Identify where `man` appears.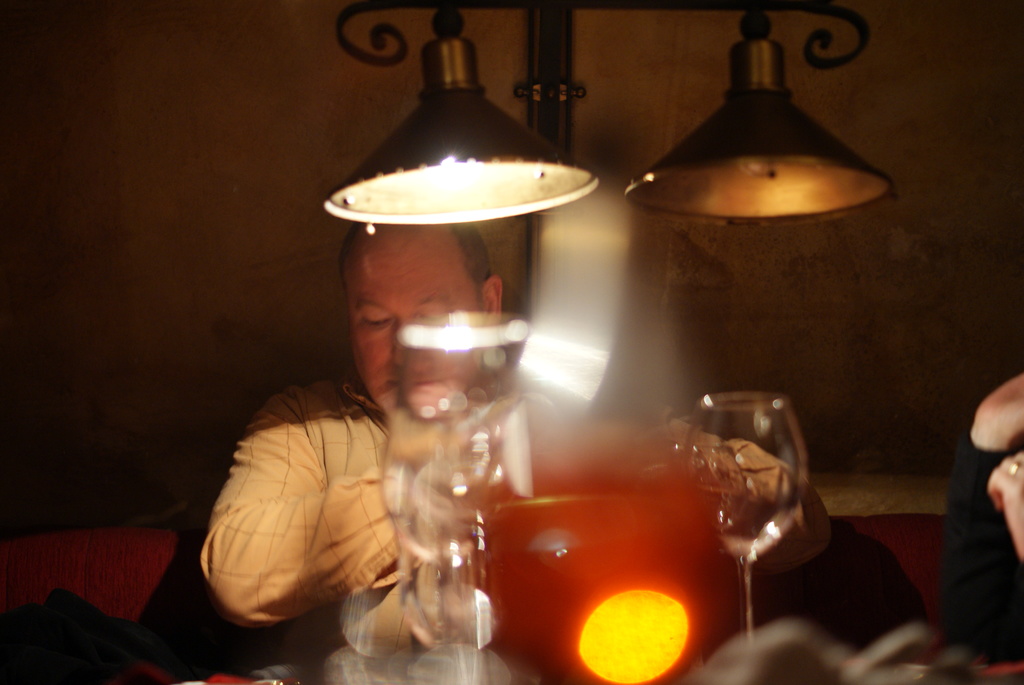
Appears at (188, 205, 828, 684).
